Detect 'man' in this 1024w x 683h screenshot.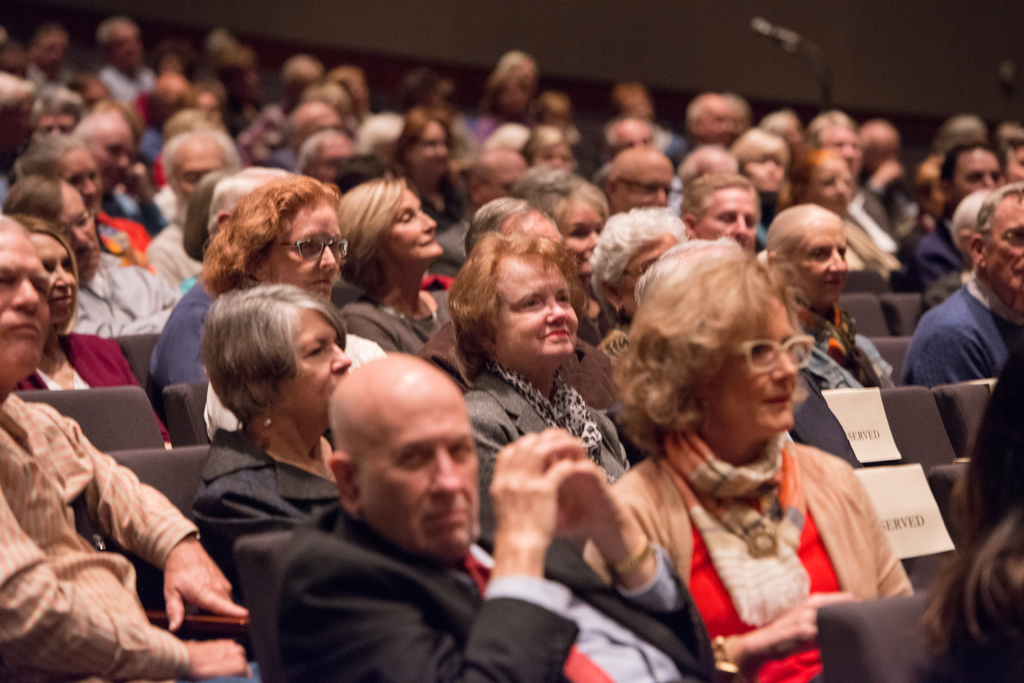
Detection: (x1=149, y1=147, x2=254, y2=284).
